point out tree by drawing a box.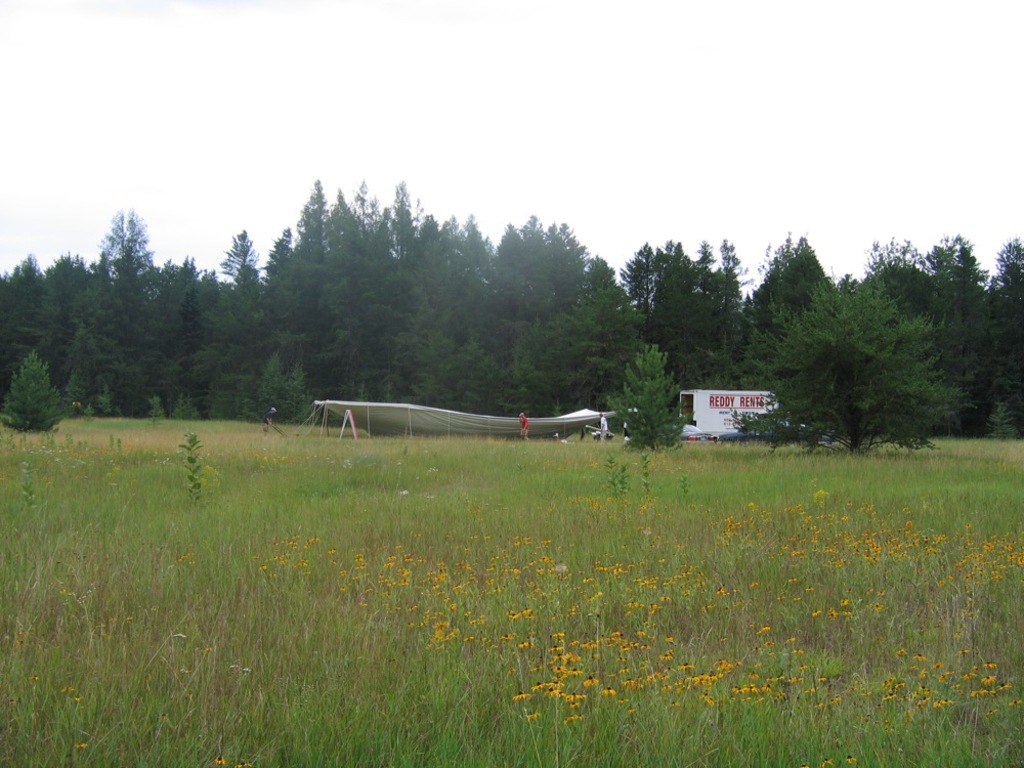
258 180 388 401.
